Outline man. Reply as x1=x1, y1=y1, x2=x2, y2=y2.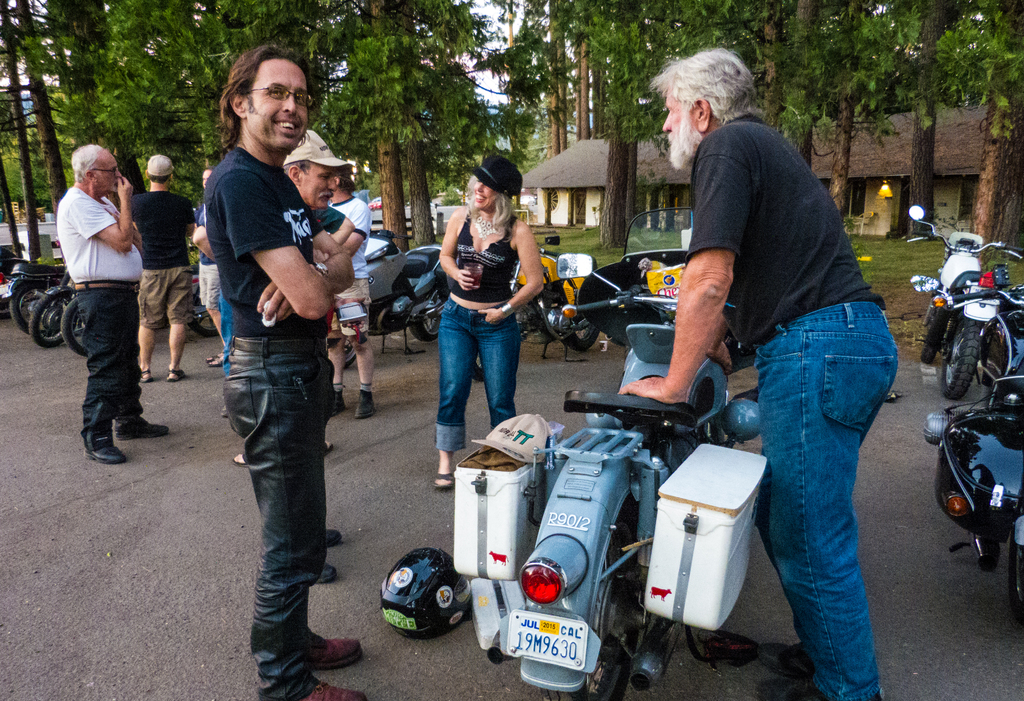
x1=639, y1=70, x2=909, y2=647.
